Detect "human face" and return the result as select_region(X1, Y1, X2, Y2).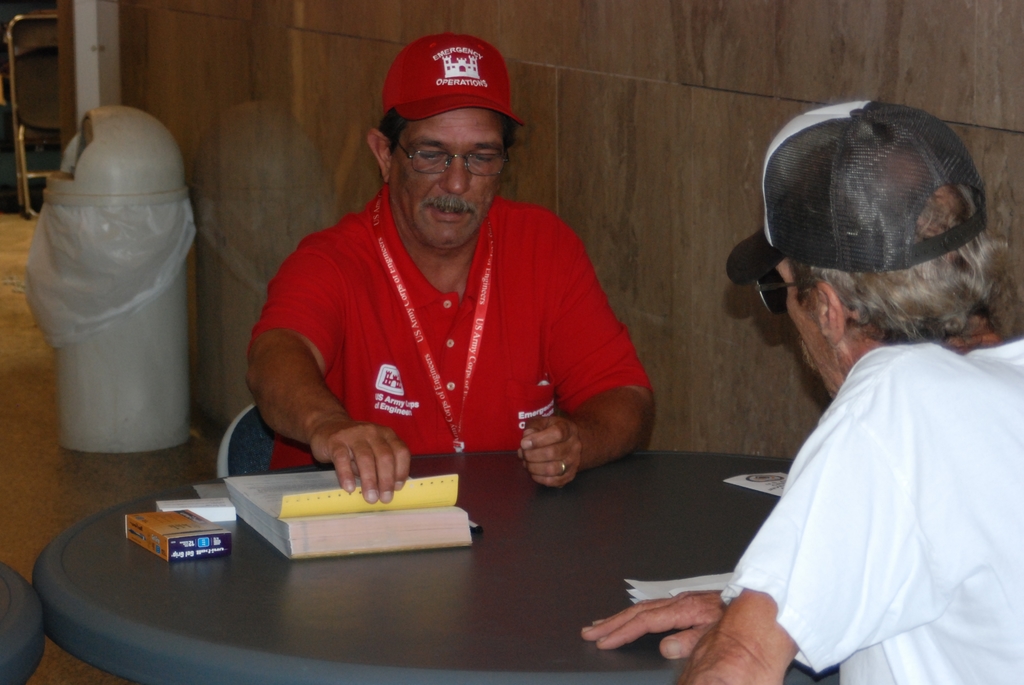
select_region(395, 110, 506, 249).
